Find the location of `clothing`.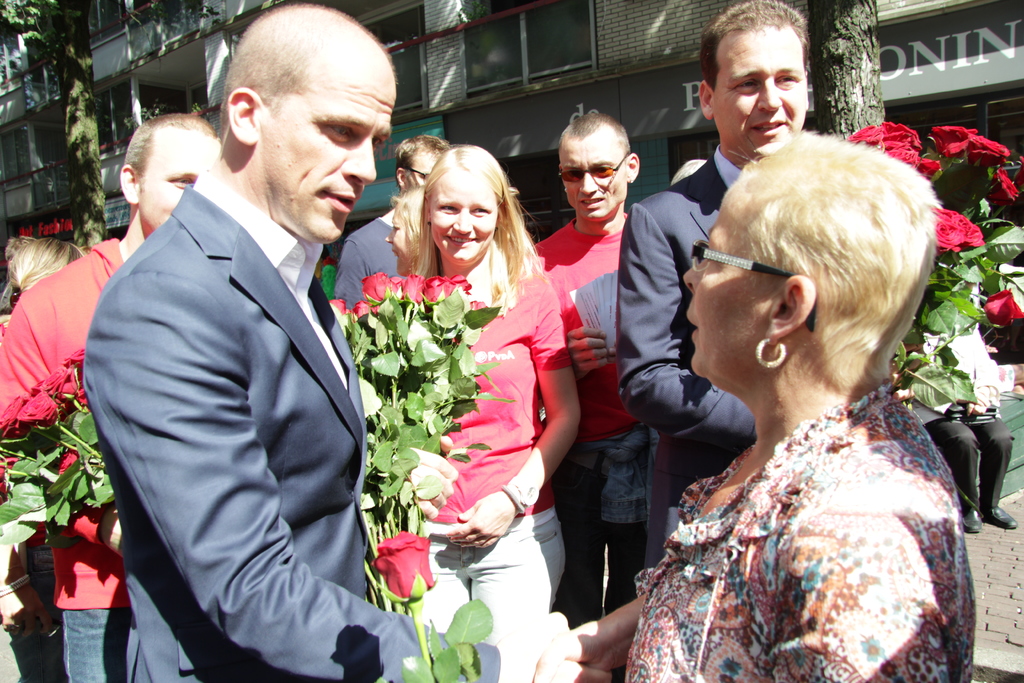
Location: bbox(628, 343, 986, 680).
